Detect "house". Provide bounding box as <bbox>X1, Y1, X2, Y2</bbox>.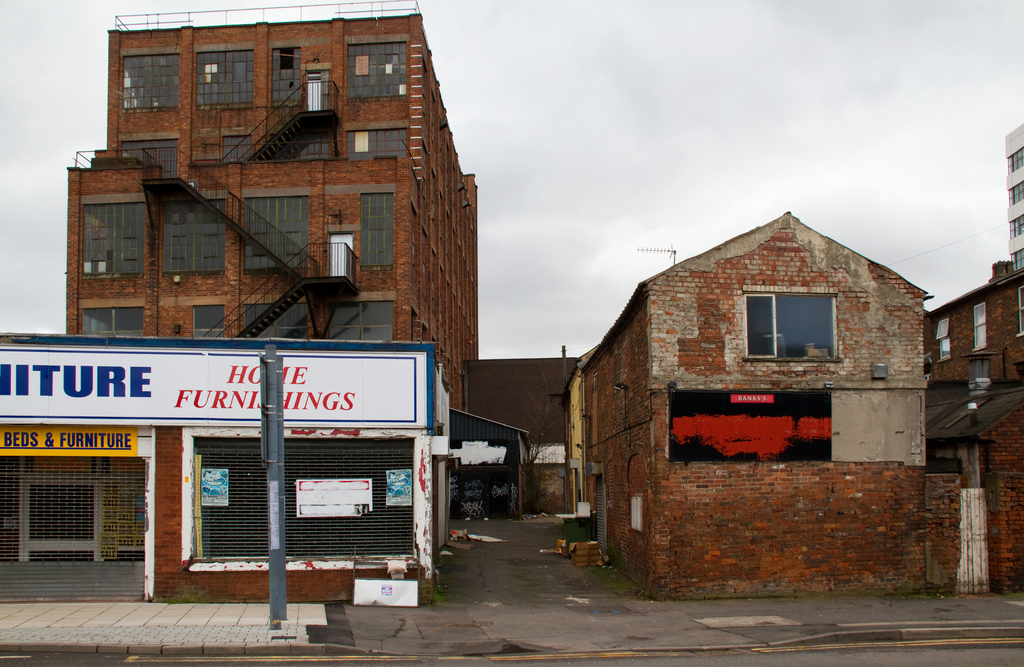
<bbox>568, 207, 938, 595</bbox>.
